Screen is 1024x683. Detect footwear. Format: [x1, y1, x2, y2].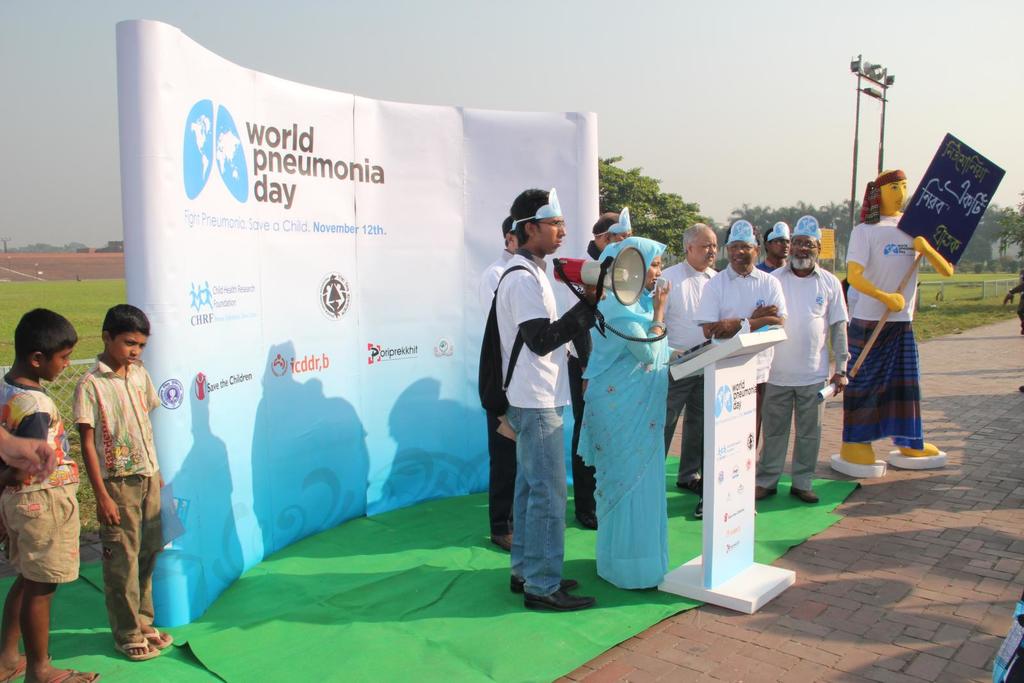
[522, 589, 593, 614].
